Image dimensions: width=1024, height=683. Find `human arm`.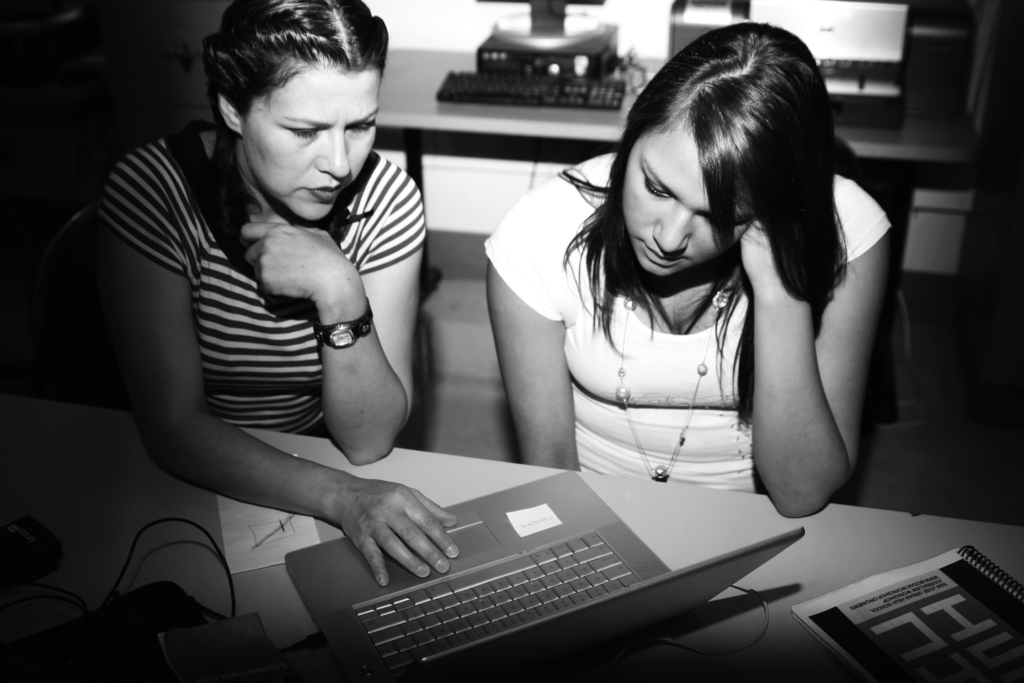
[left=238, top=163, right=431, bottom=467].
